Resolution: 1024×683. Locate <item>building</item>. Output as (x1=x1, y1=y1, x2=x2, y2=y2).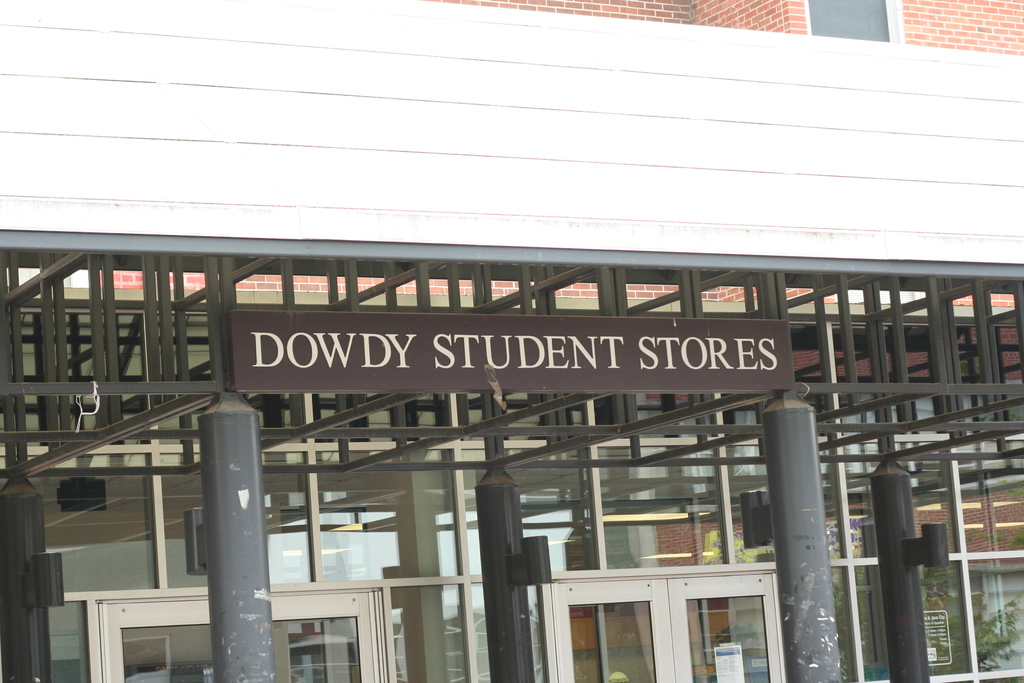
(x1=0, y1=0, x2=1023, y2=682).
